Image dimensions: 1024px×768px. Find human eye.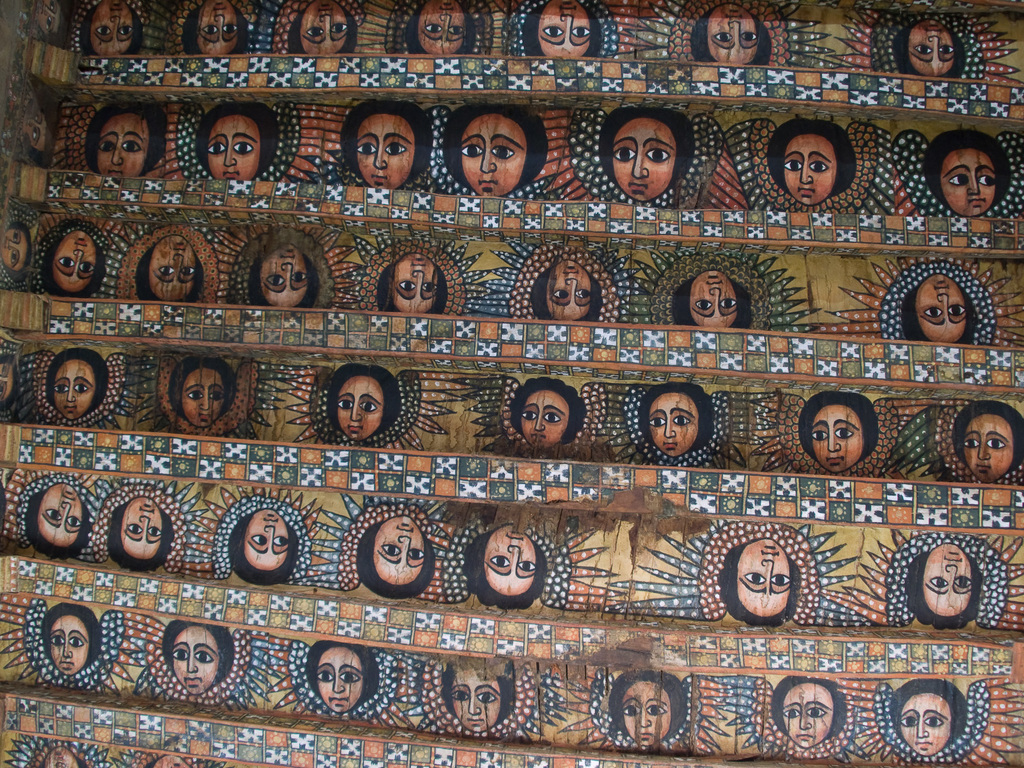
45/508/60/520.
